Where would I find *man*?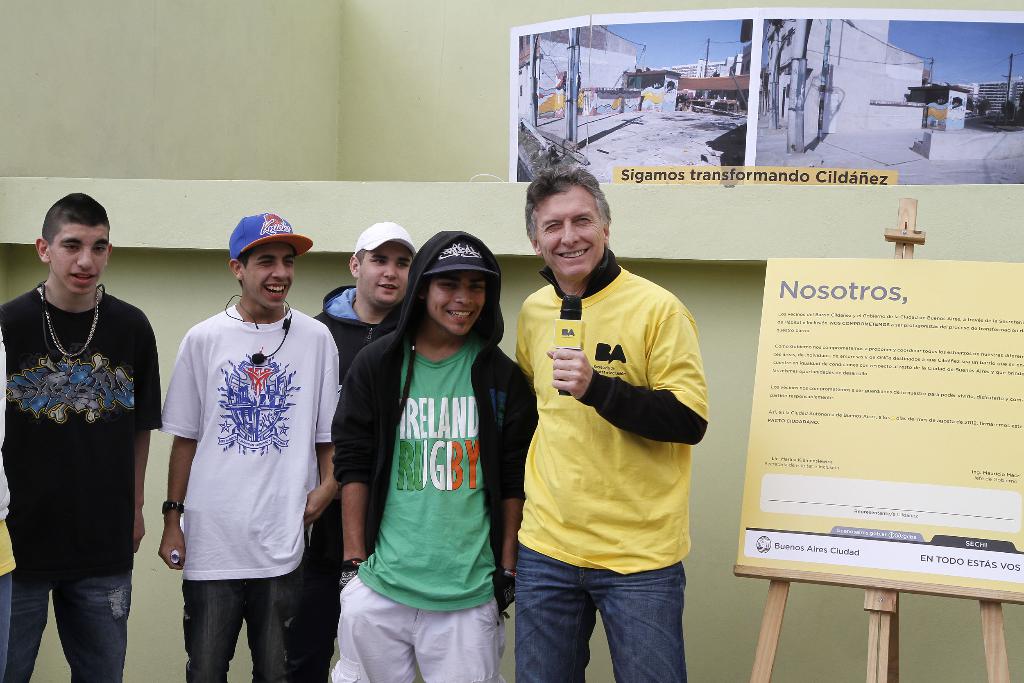
At 157,210,337,682.
